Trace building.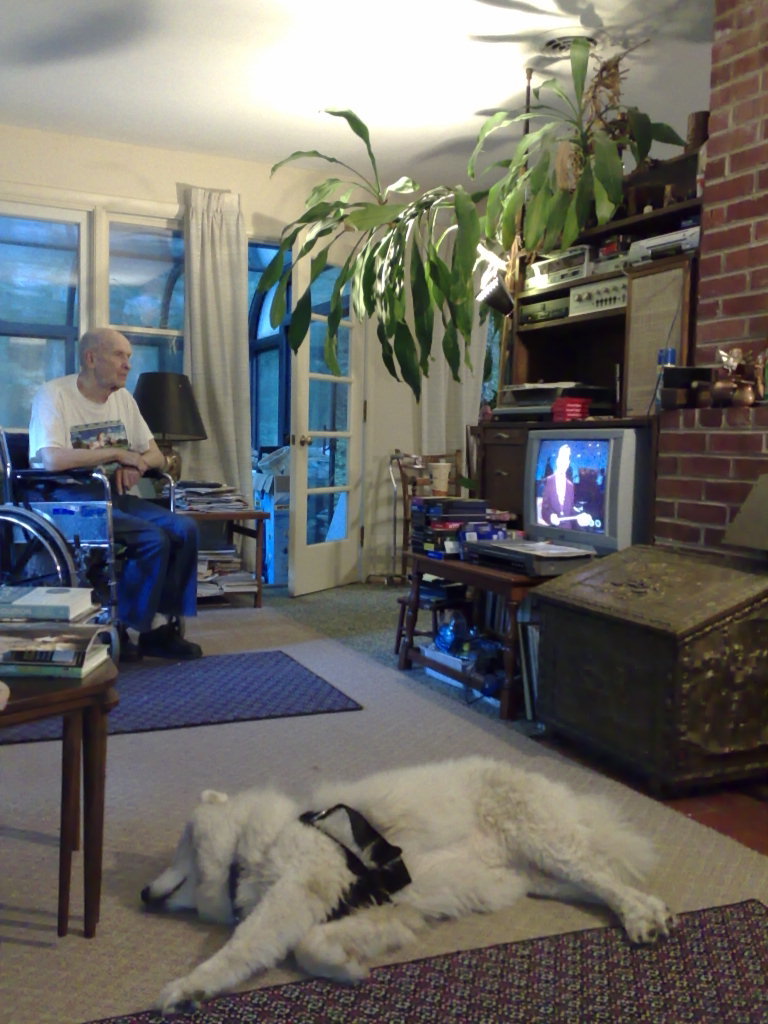
Traced to region(0, 3, 767, 1009).
